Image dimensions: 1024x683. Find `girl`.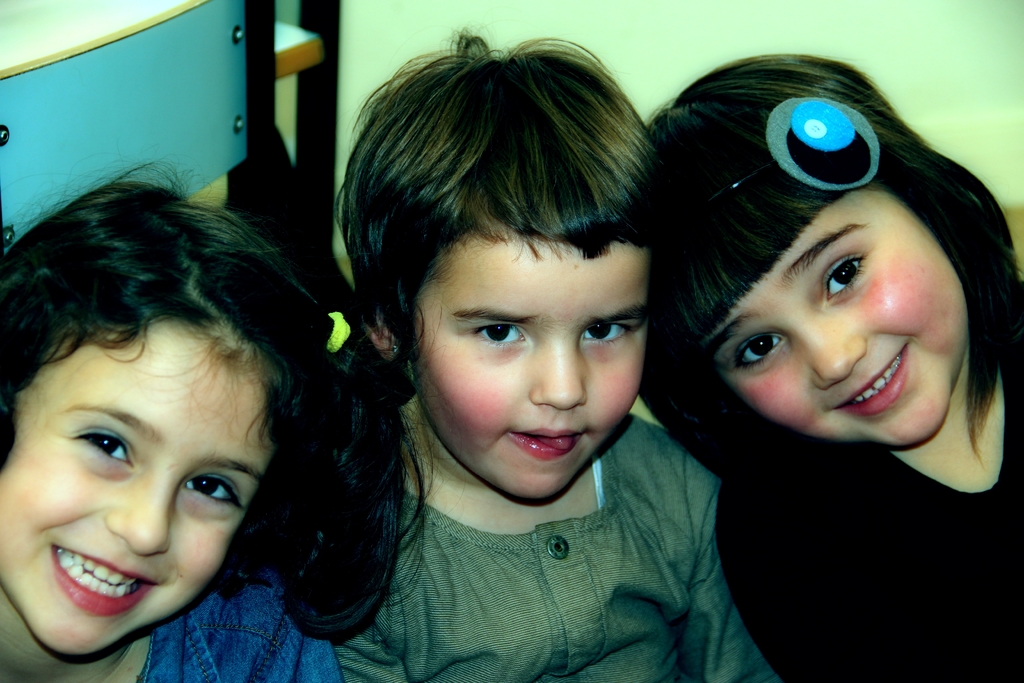
[left=1, top=155, right=436, bottom=682].
